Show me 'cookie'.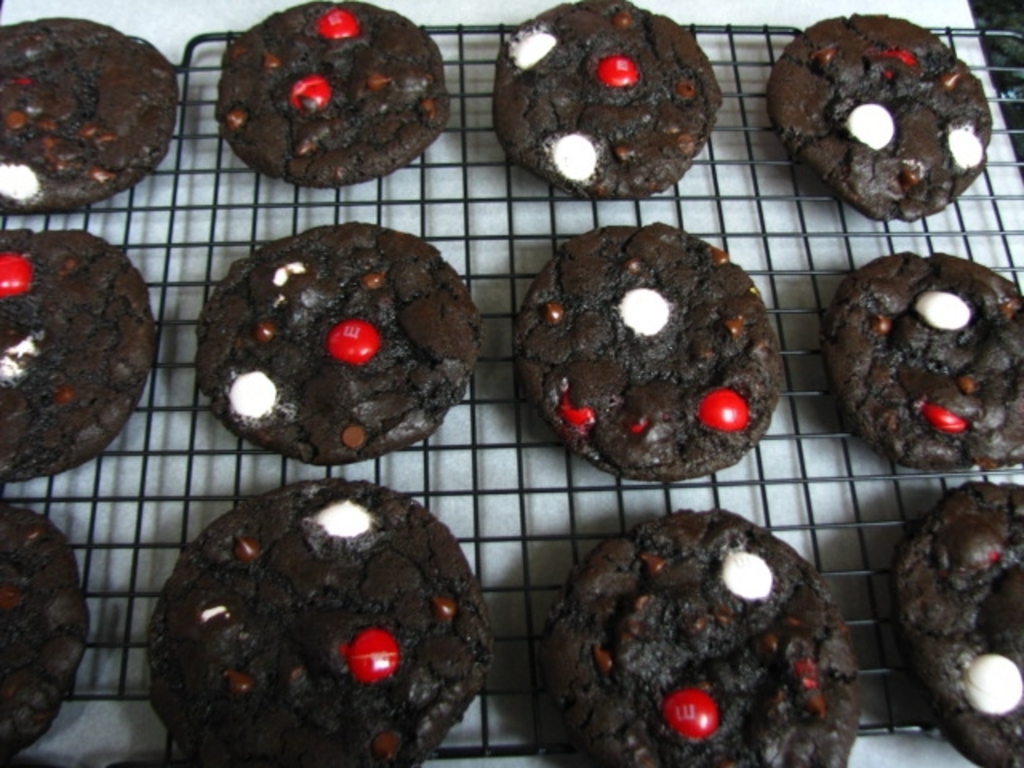
'cookie' is here: [x1=510, y1=218, x2=782, y2=483].
